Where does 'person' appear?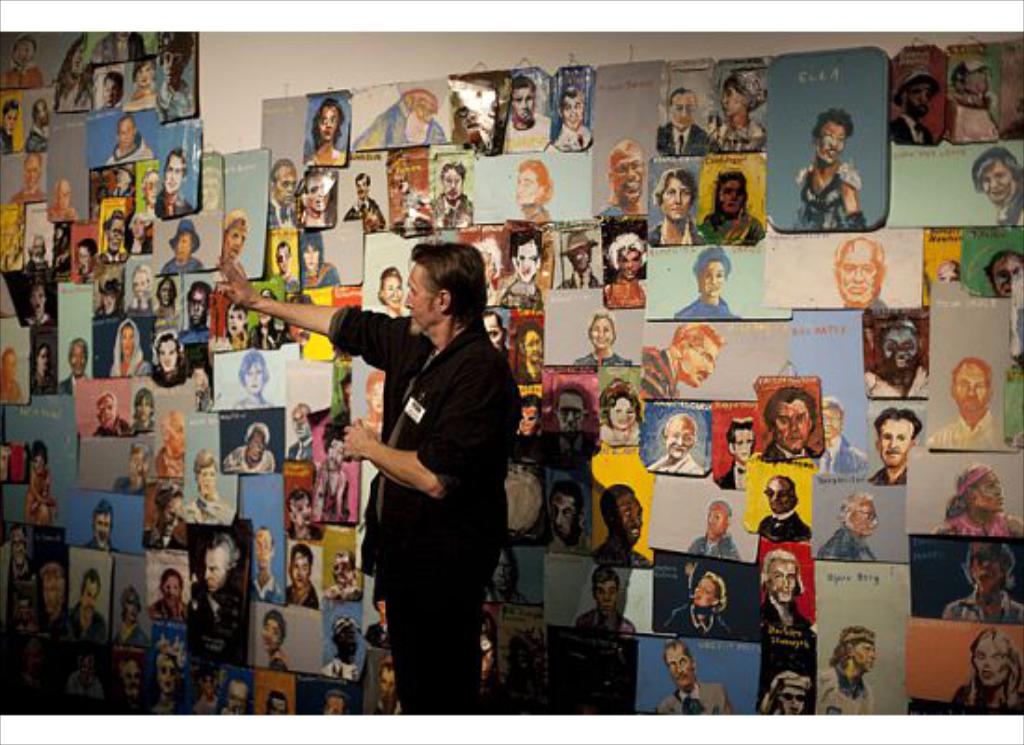
Appears at [76, 495, 115, 555].
